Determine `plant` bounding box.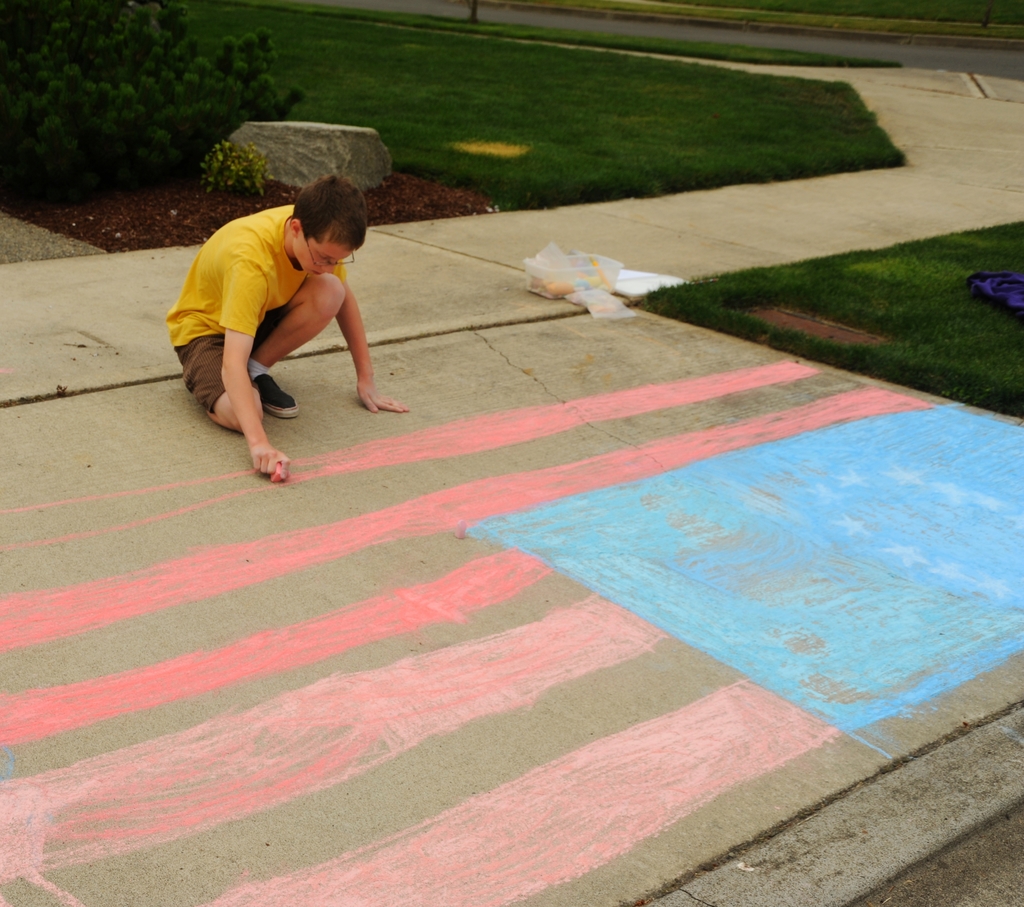
Determined: pyautogui.locateOnScreen(190, 130, 262, 202).
